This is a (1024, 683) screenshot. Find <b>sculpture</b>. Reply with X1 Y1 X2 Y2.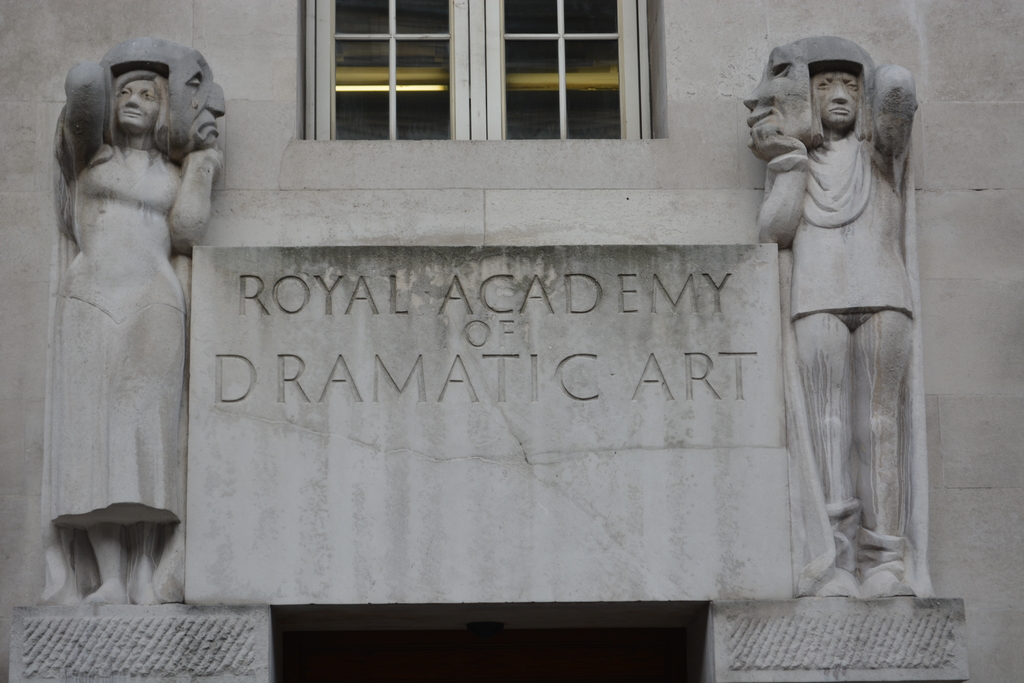
744 37 920 600.
